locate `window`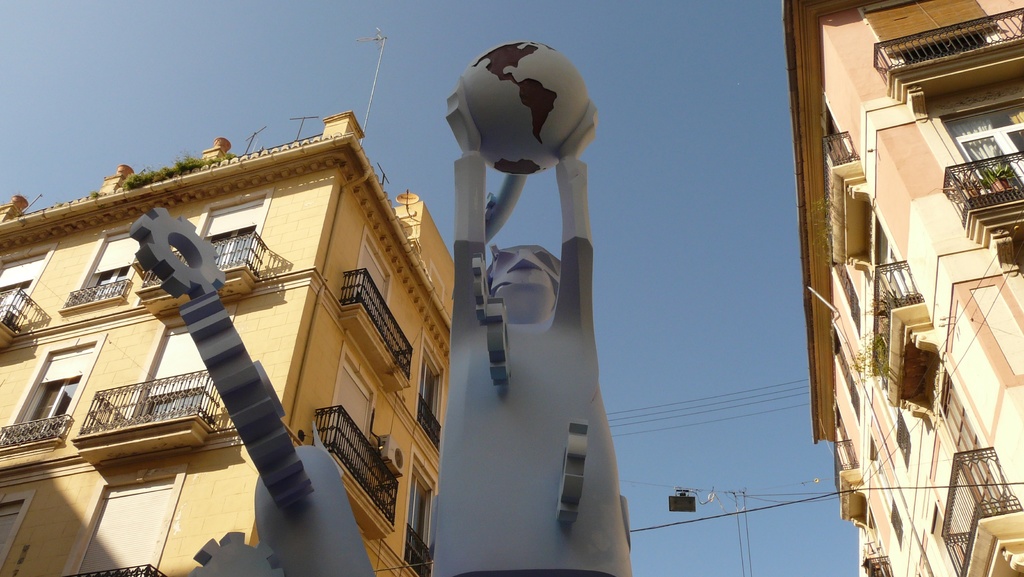
pyautogui.locateOnScreen(58, 465, 188, 576)
